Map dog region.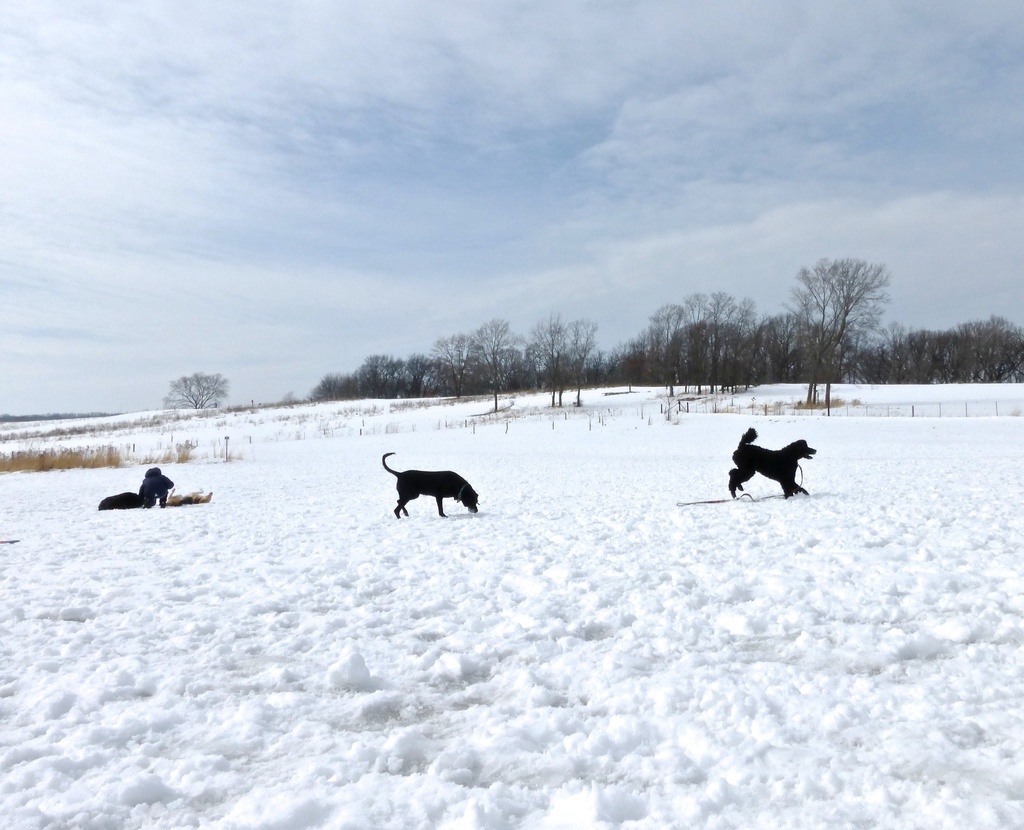
Mapped to bbox(725, 427, 818, 496).
